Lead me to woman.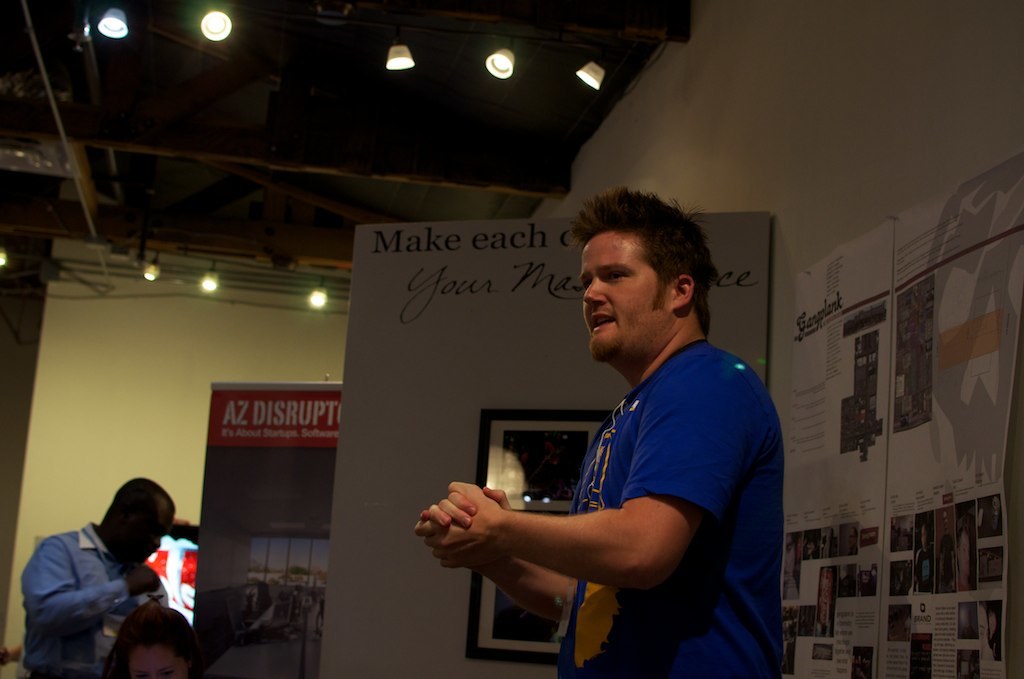
Lead to [95,595,196,678].
